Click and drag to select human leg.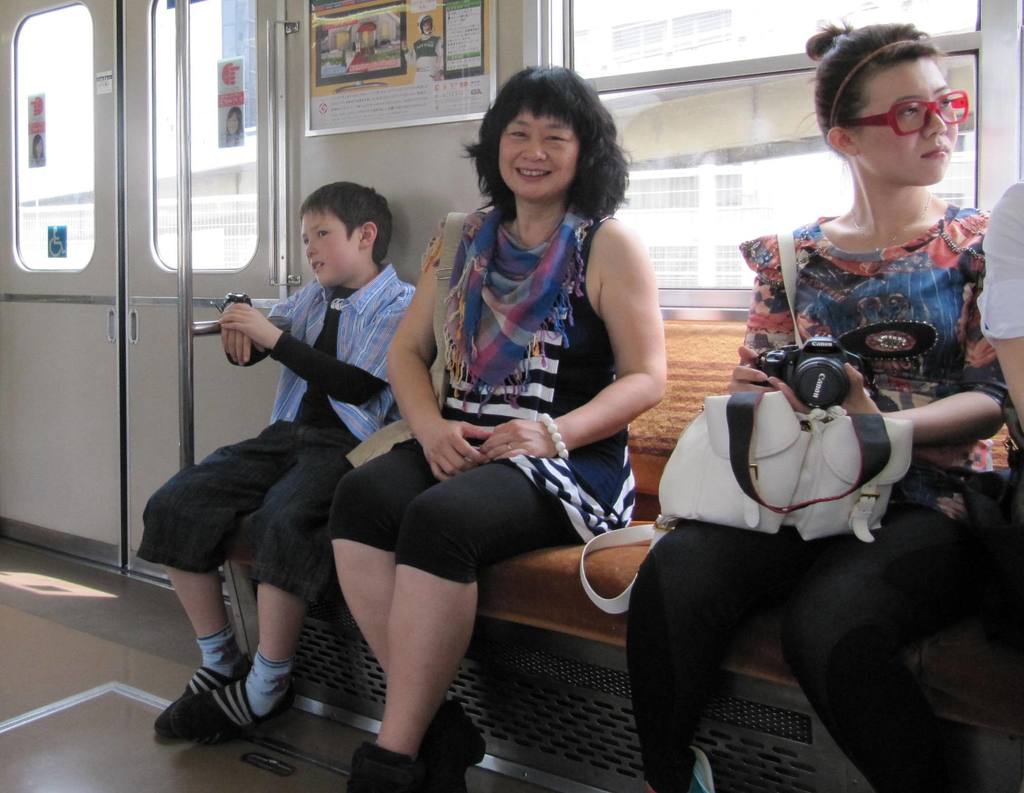
Selection: [left=178, top=442, right=359, bottom=731].
